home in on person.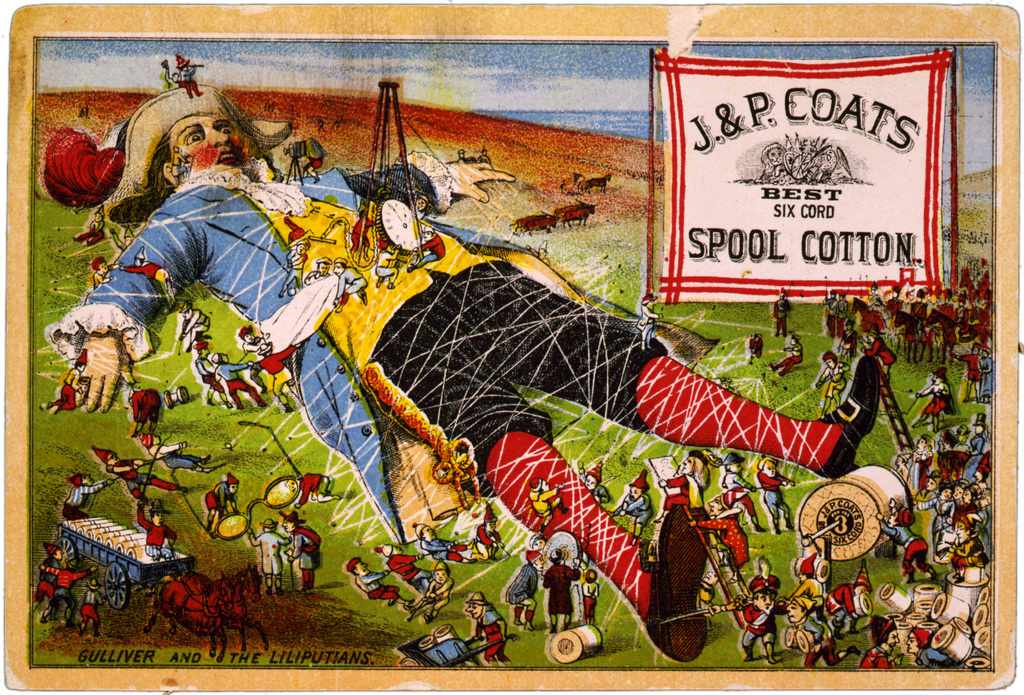
Homed in at <bbox>31, 535, 58, 604</bbox>.
